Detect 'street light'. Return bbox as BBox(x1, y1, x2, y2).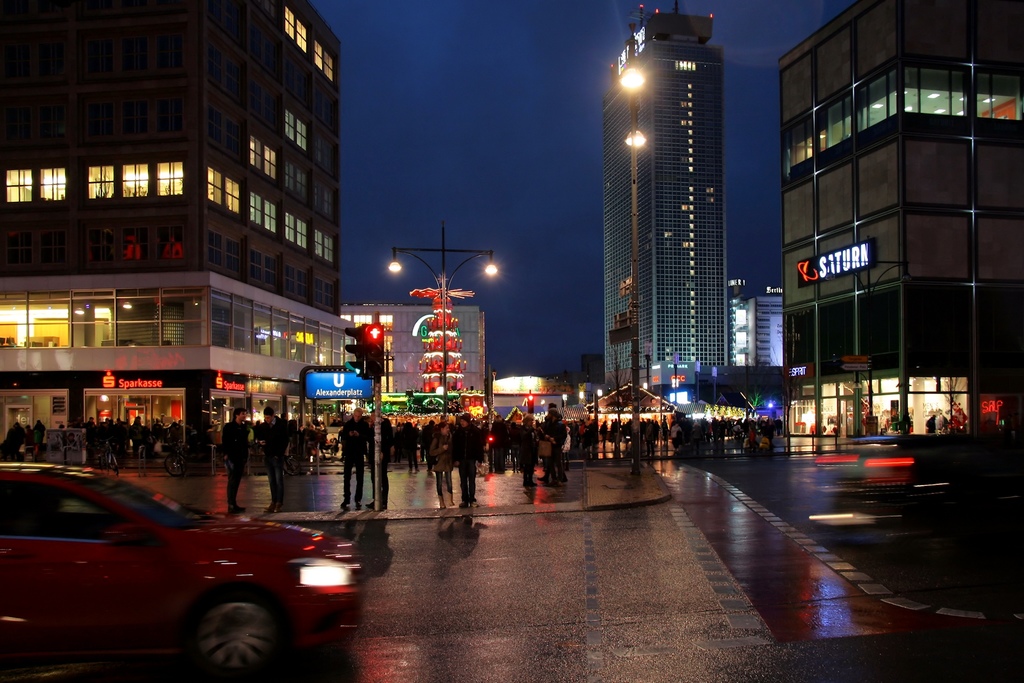
BBox(671, 350, 684, 406).
